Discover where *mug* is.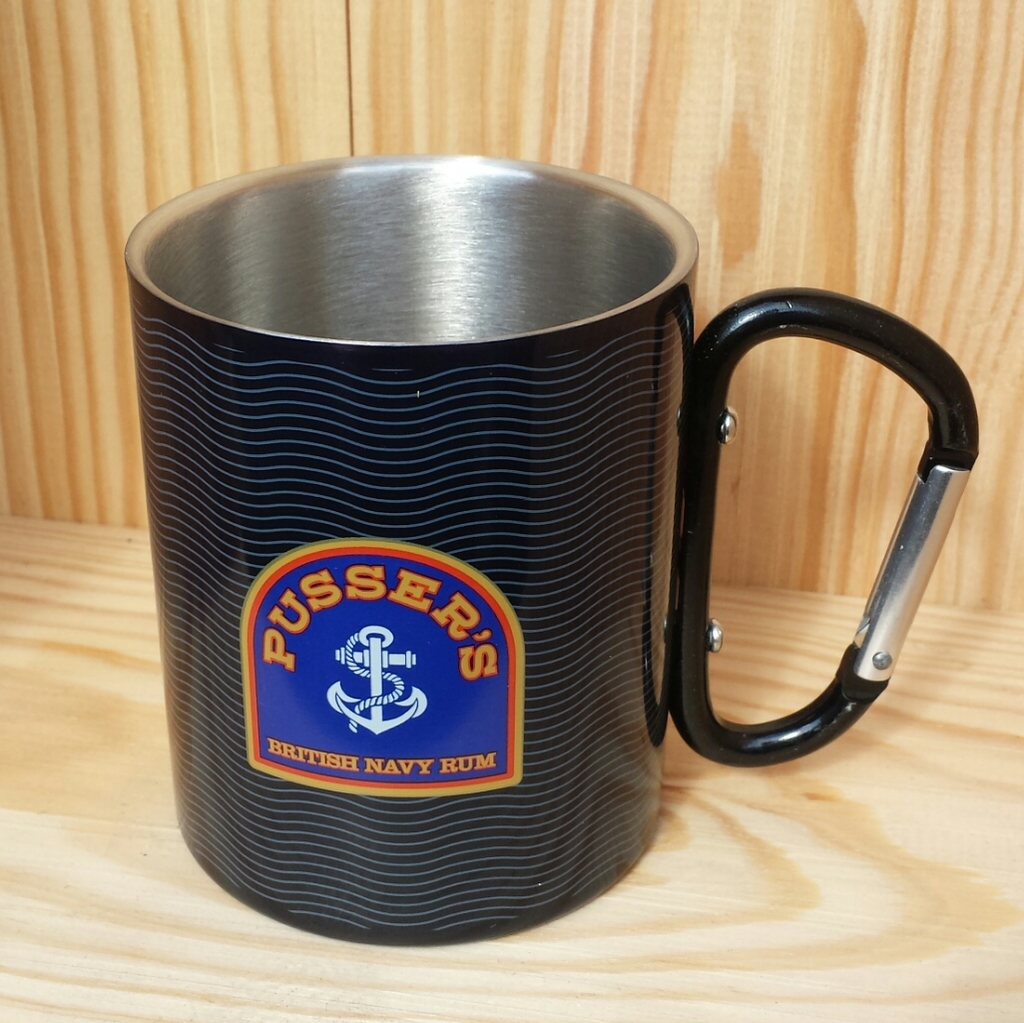
Discovered at (x1=118, y1=157, x2=982, y2=950).
